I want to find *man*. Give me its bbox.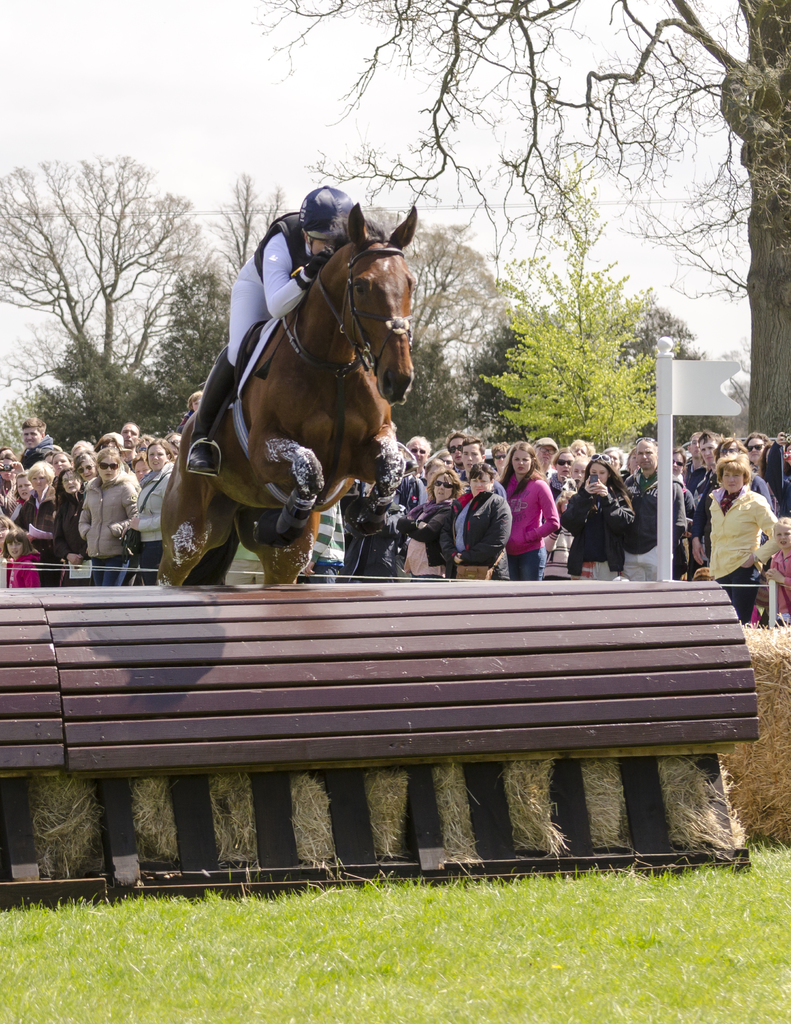
locate(680, 433, 702, 475).
